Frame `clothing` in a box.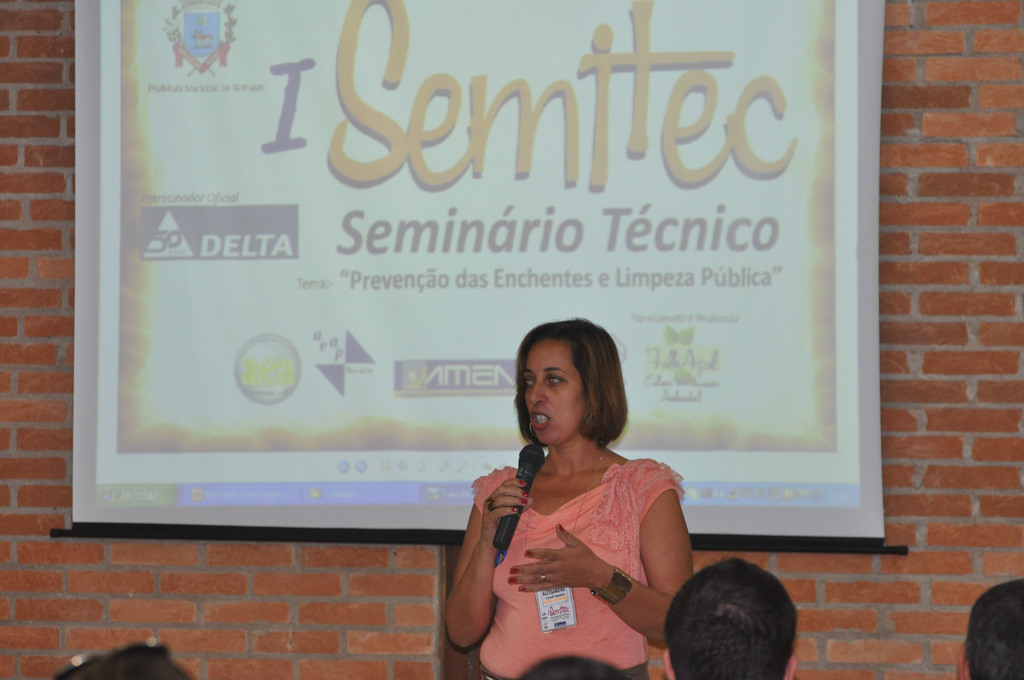
box=[472, 451, 686, 679].
